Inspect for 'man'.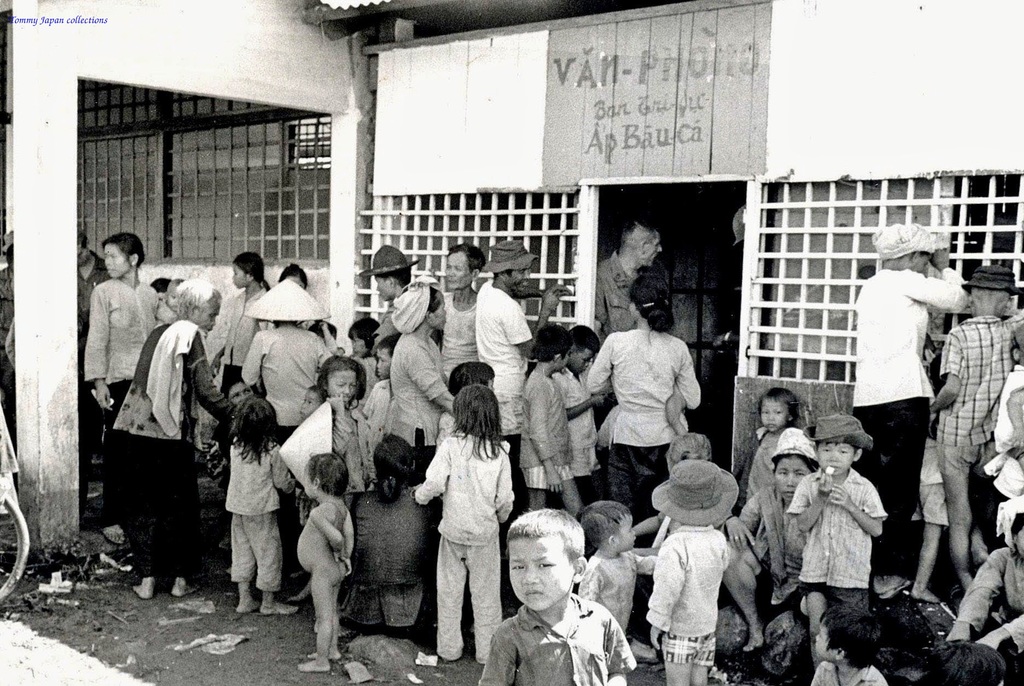
Inspection: bbox=(442, 242, 494, 388).
